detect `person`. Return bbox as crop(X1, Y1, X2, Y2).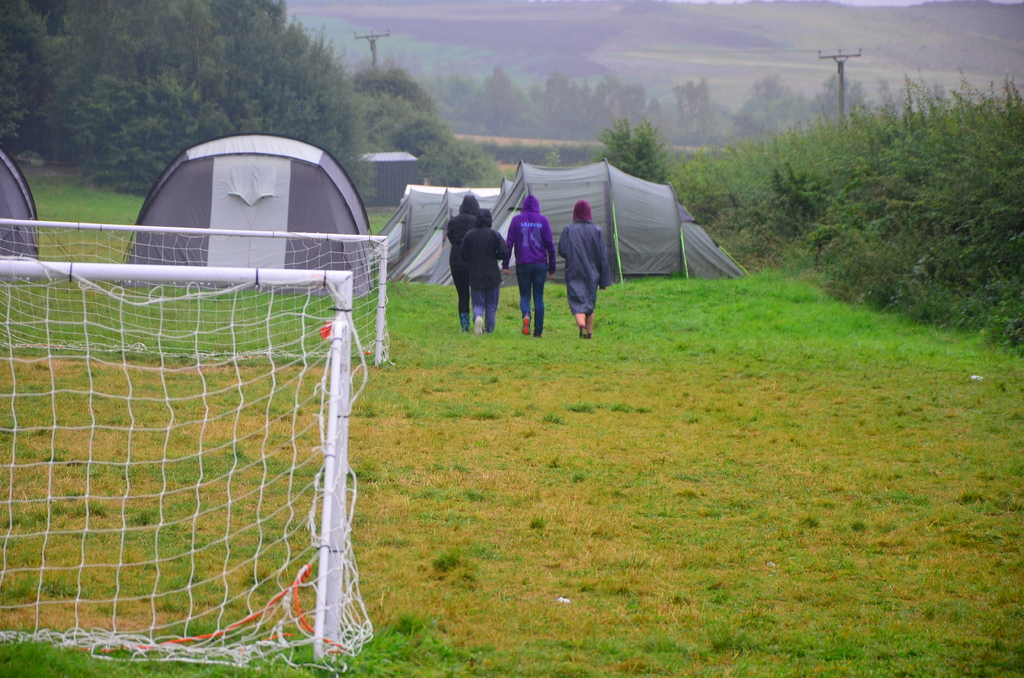
crop(509, 191, 556, 323).
